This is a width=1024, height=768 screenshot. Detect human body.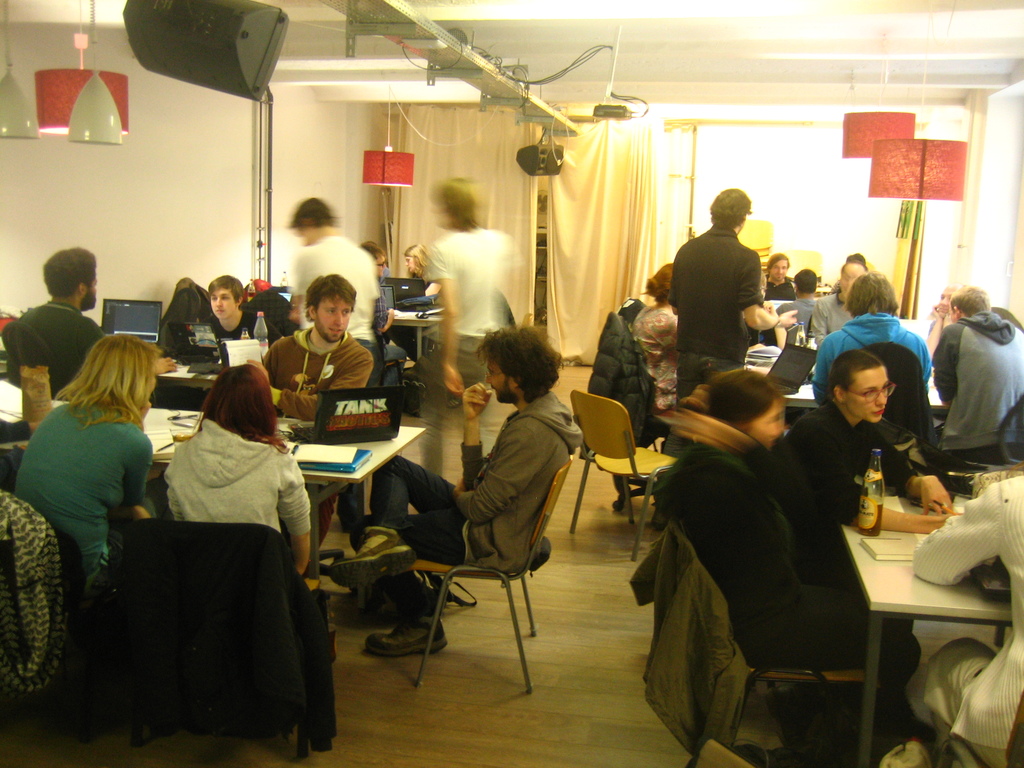
415 166 521 483.
